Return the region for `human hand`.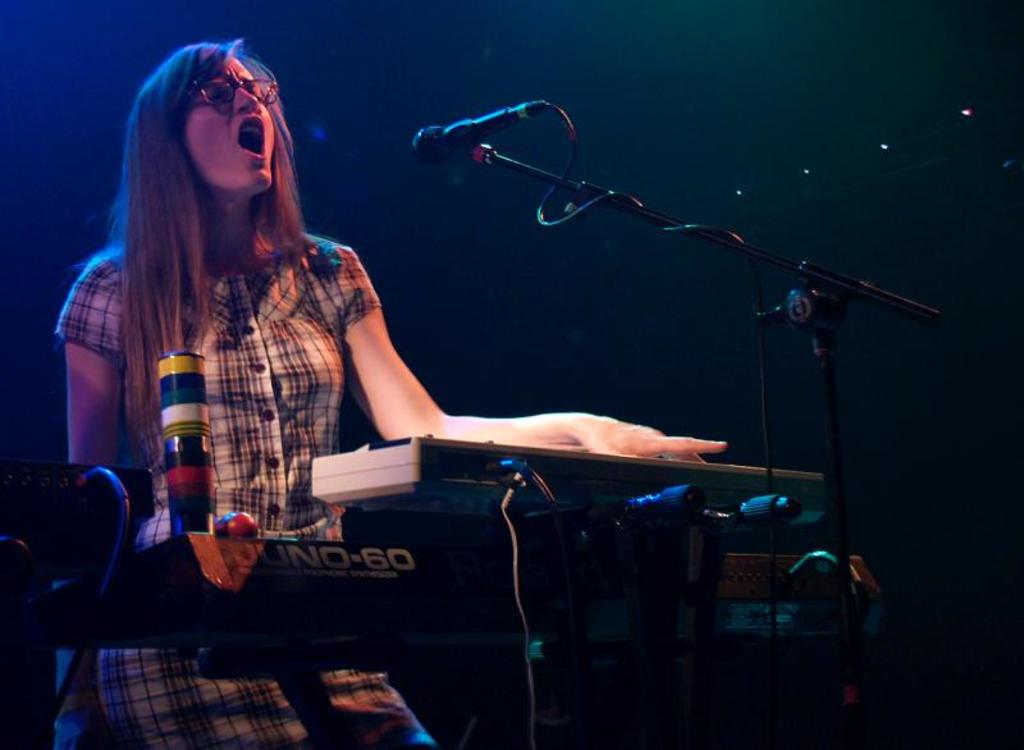
select_region(58, 709, 116, 749).
